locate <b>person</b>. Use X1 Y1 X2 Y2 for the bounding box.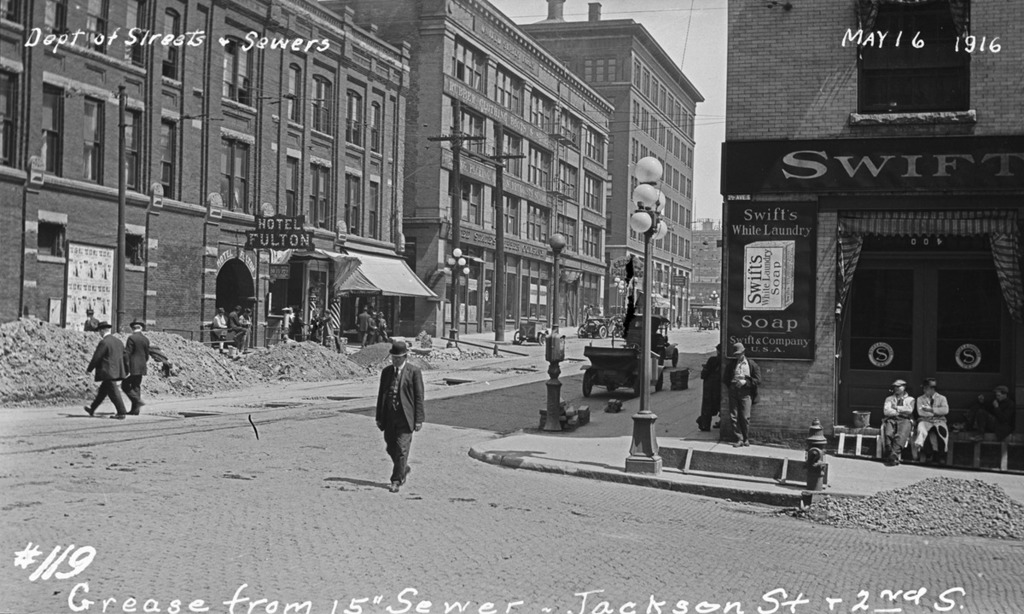
353 304 369 346.
